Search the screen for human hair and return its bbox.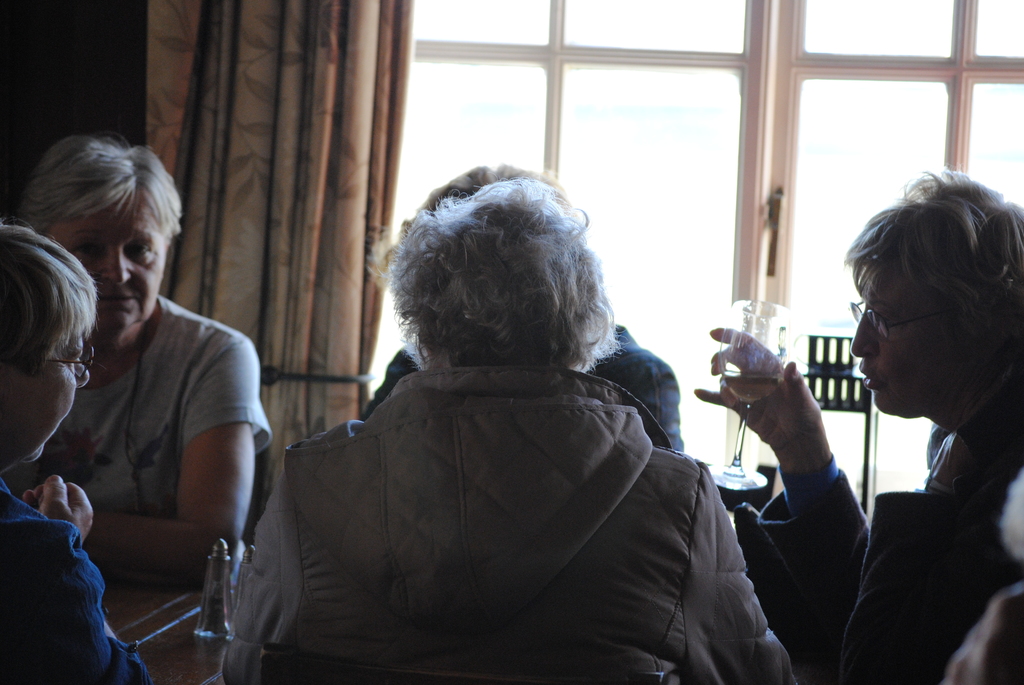
Found: box=[365, 173, 618, 397].
